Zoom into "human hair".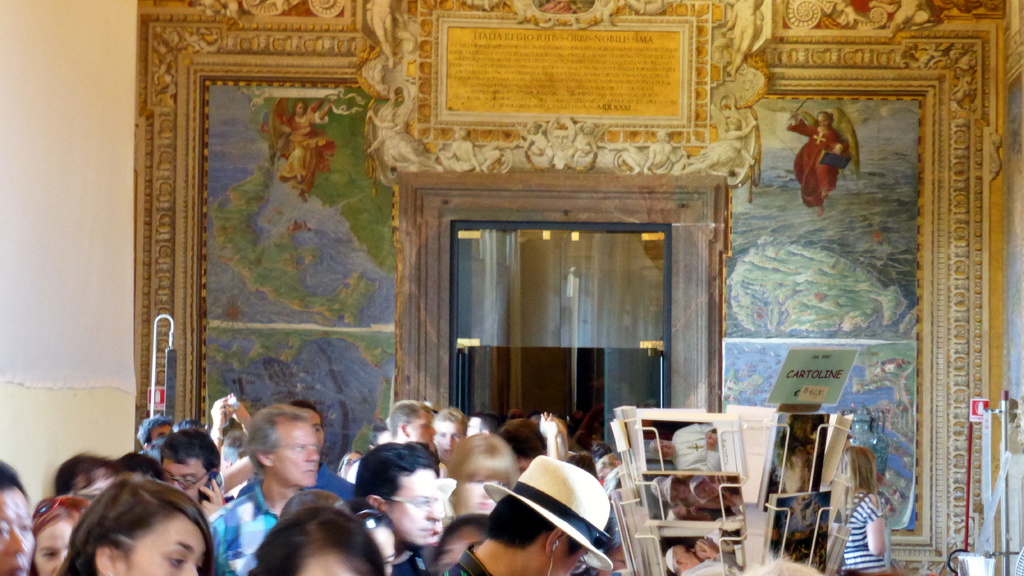
Zoom target: region(115, 451, 164, 481).
